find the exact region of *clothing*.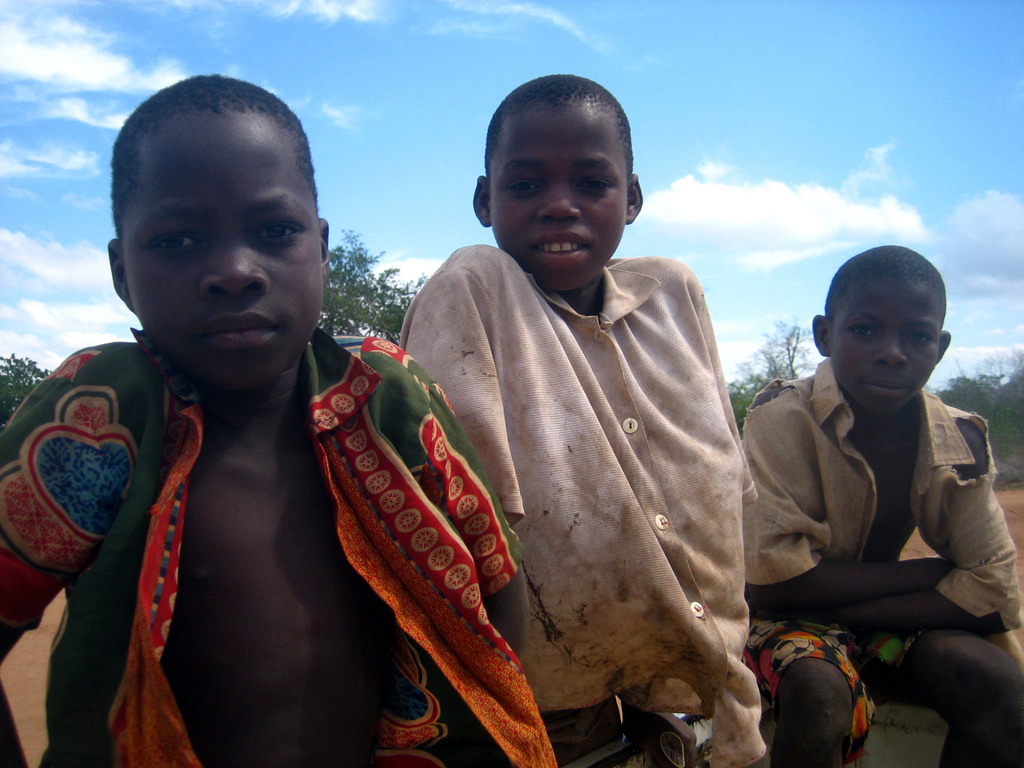
Exact region: [0, 323, 559, 767].
